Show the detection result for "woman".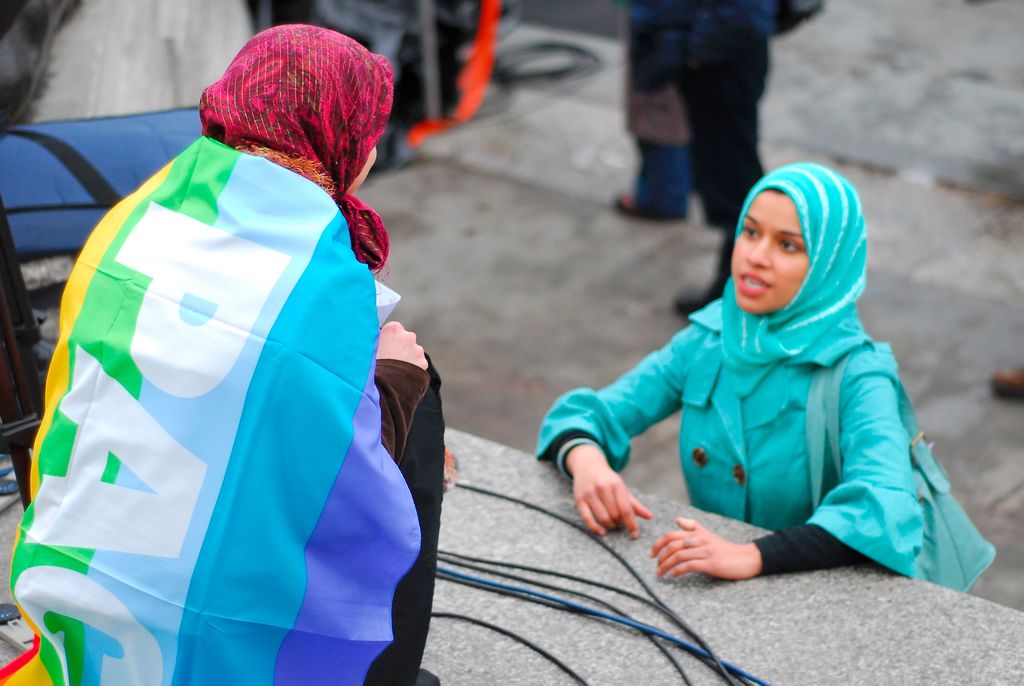
rect(0, 26, 442, 685).
